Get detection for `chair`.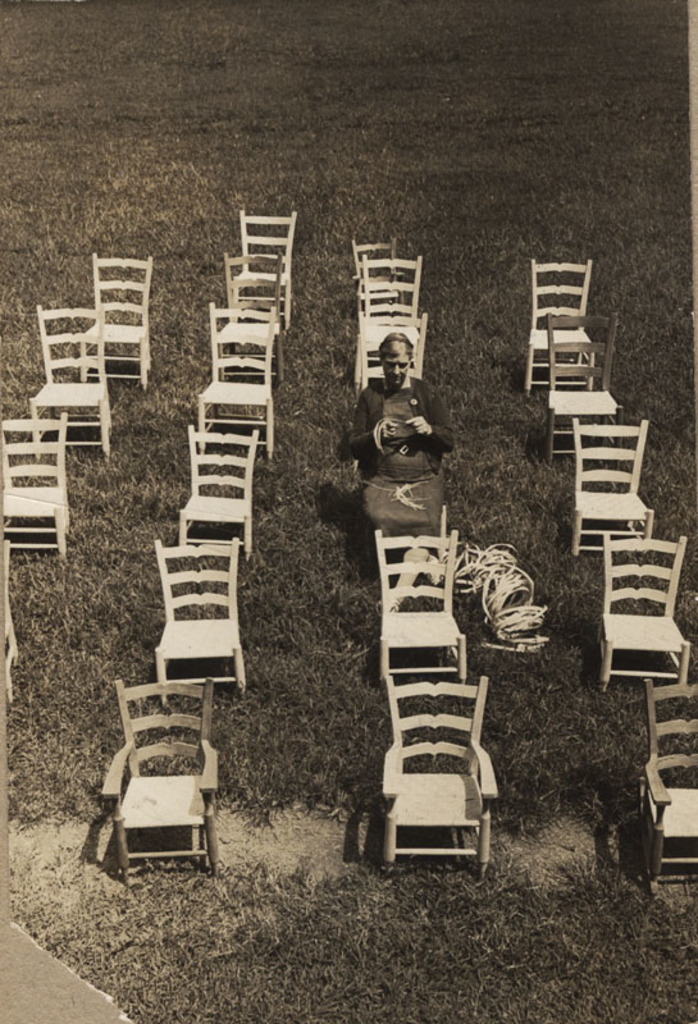
Detection: <box>0,549,23,699</box>.
